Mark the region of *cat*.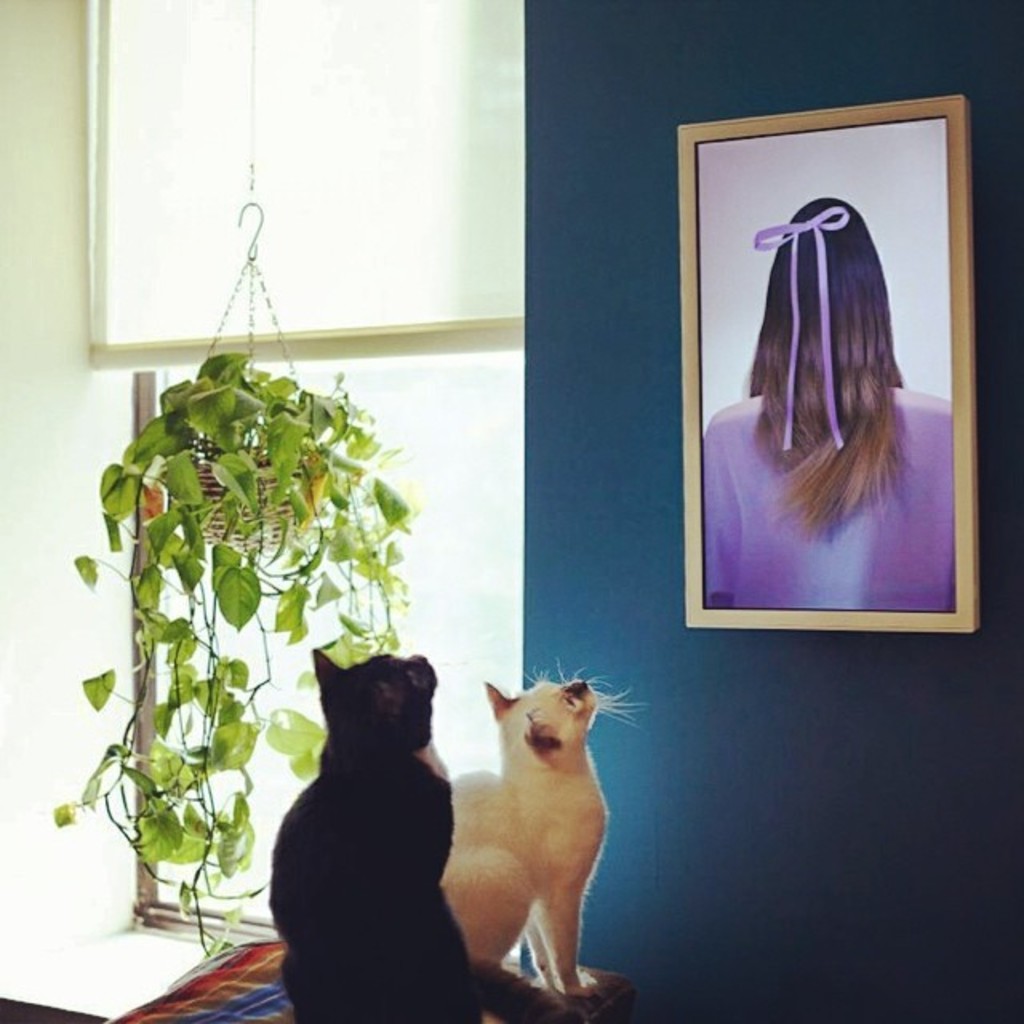
Region: rect(445, 656, 648, 998).
